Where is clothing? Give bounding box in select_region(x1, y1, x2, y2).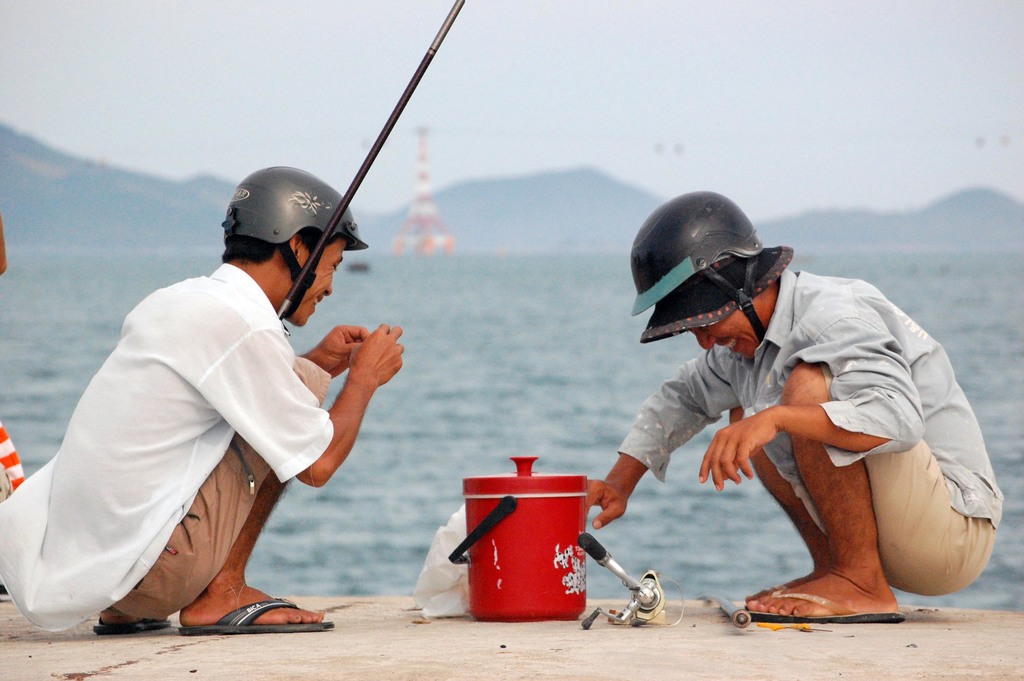
select_region(13, 241, 357, 629).
